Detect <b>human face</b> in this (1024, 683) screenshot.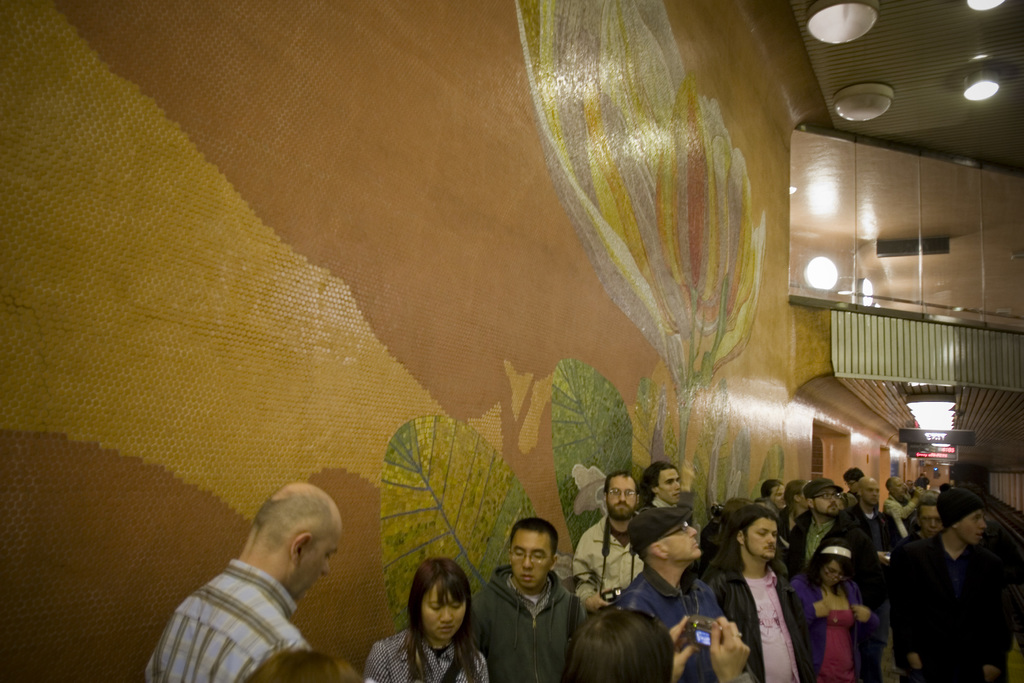
Detection: (863, 481, 882, 511).
